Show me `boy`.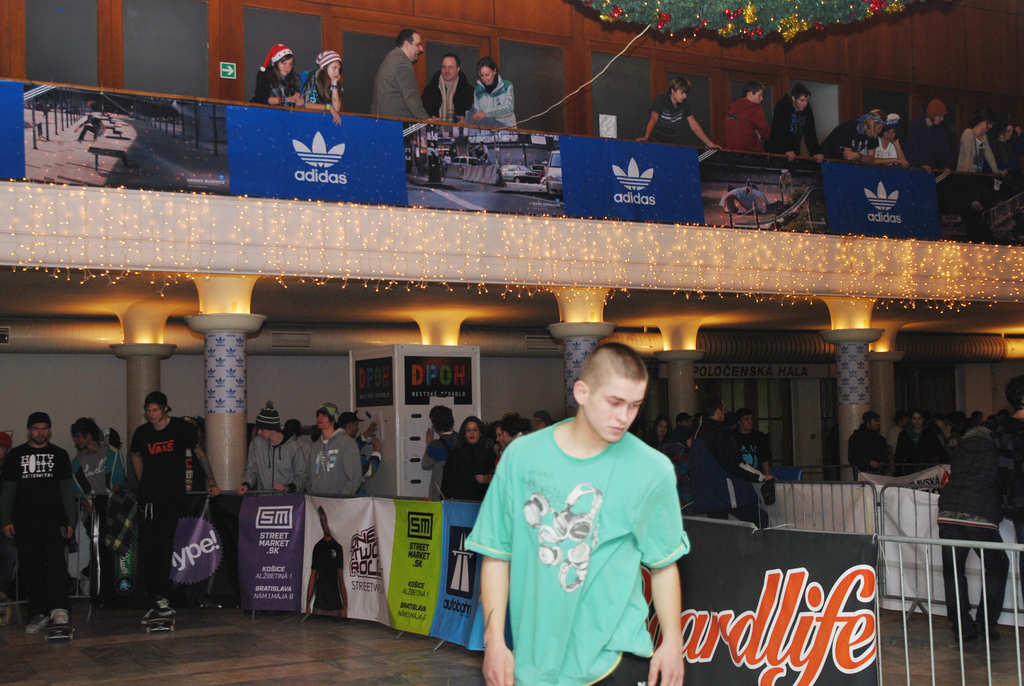
`boy` is here: rect(767, 83, 825, 163).
